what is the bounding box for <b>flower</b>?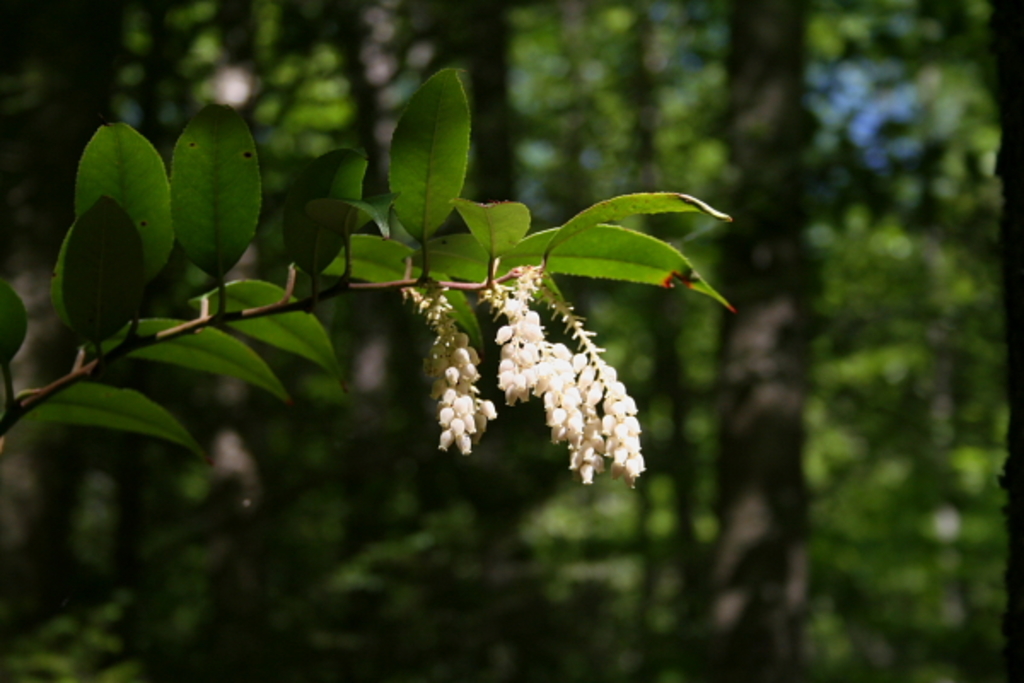
box=[430, 333, 485, 468].
